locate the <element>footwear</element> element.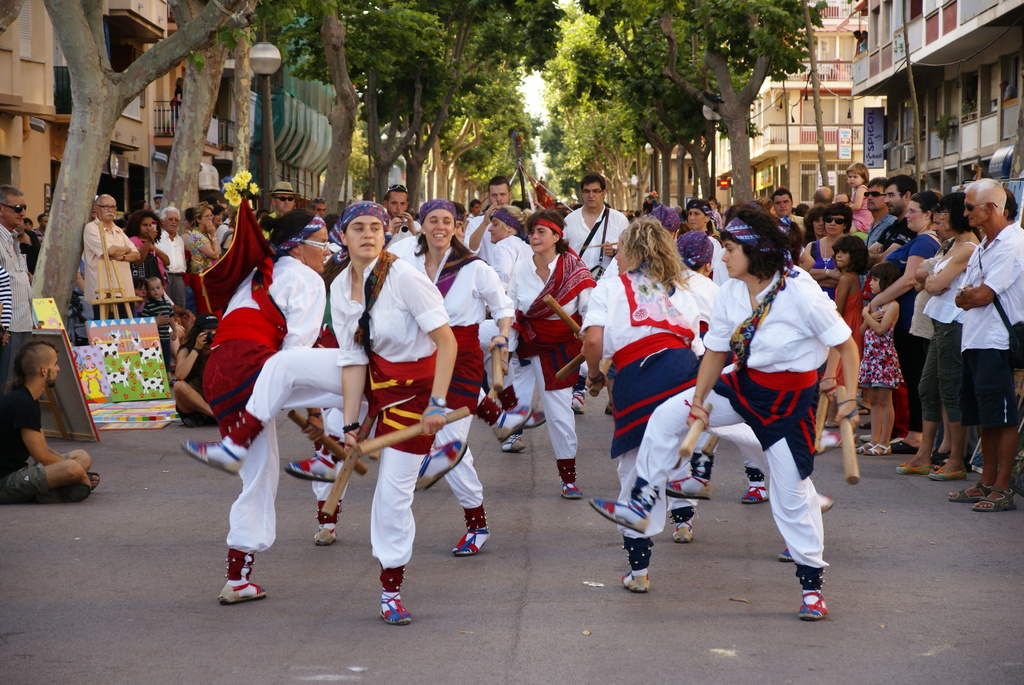
Element bbox: <region>924, 449, 956, 467</region>.
